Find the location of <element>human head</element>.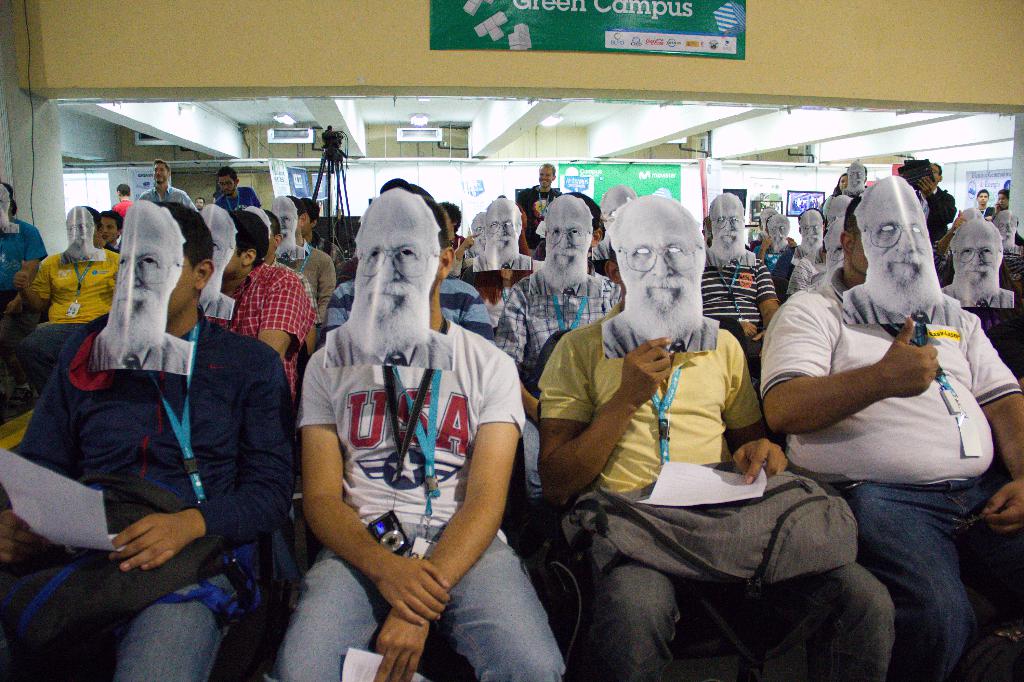
Location: {"x1": 146, "y1": 201, "x2": 216, "y2": 321}.
